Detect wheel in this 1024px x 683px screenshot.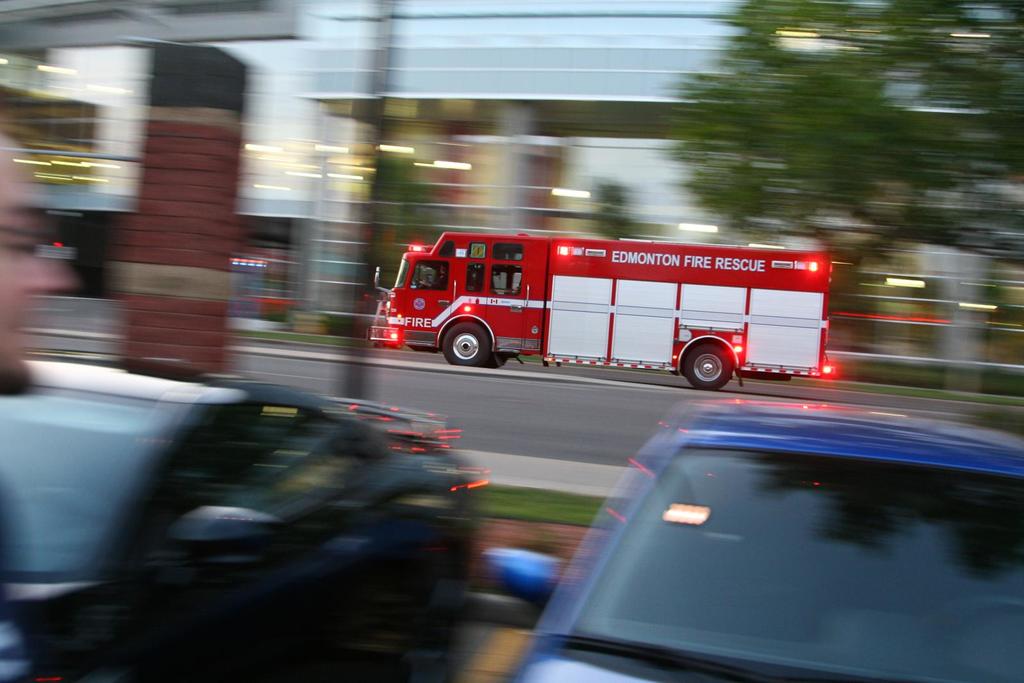
Detection: locate(436, 321, 489, 362).
